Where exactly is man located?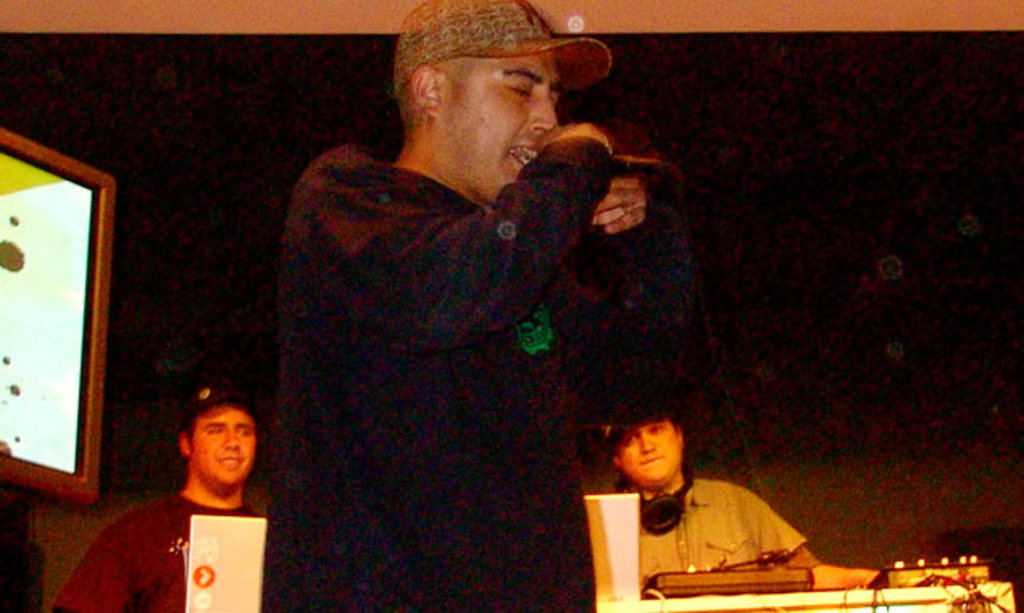
Its bounding box is locate(227, 15, 735, 595).
